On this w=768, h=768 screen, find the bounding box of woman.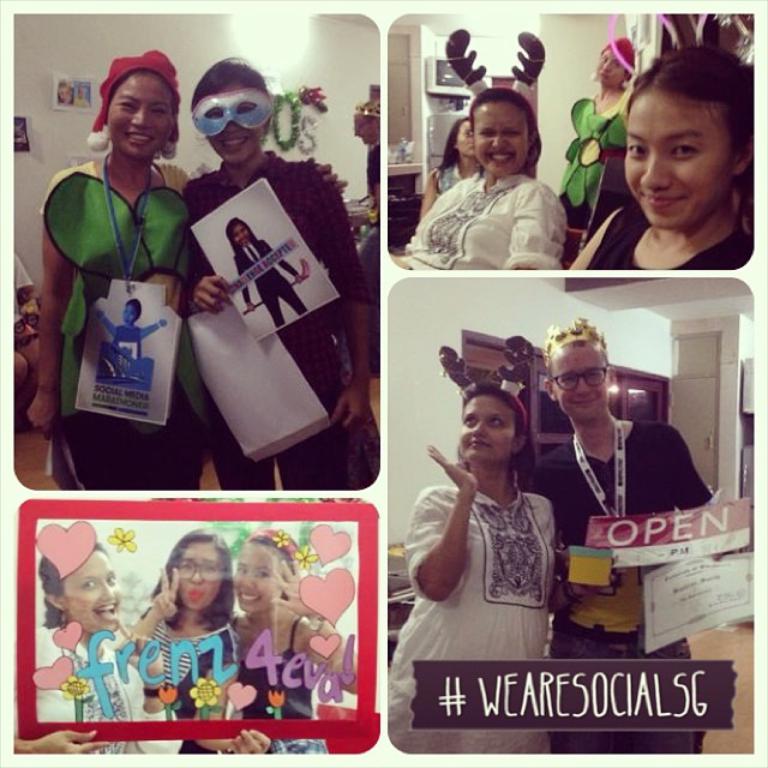
Bounding box: bbox=(544, 40, 671, 240).
